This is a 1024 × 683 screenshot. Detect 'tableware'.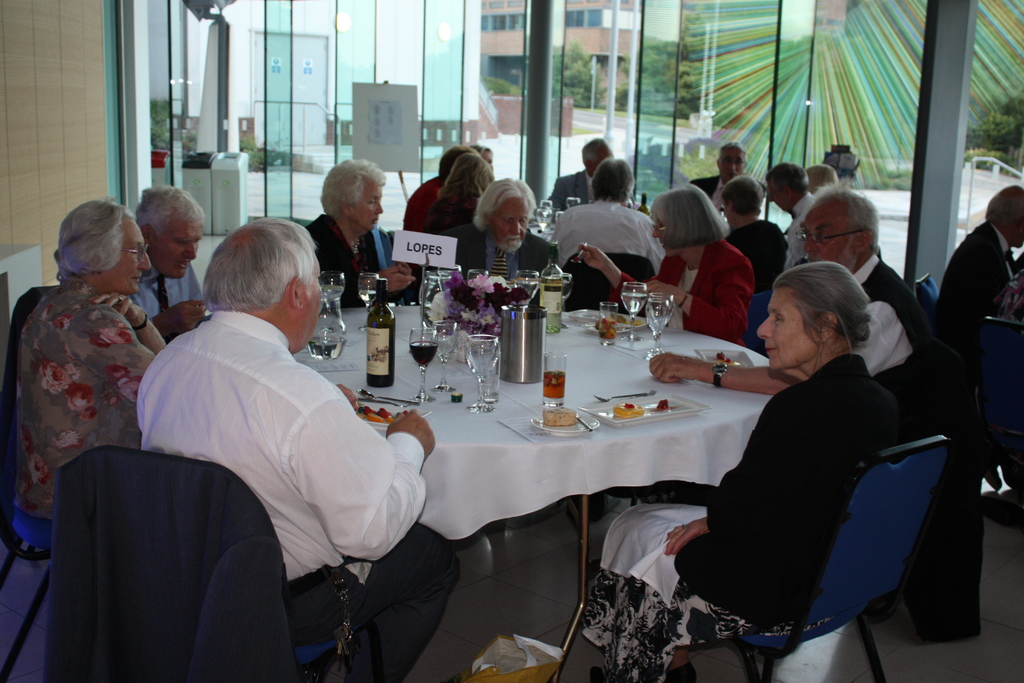
select_region(650, 292, 674, 347).
